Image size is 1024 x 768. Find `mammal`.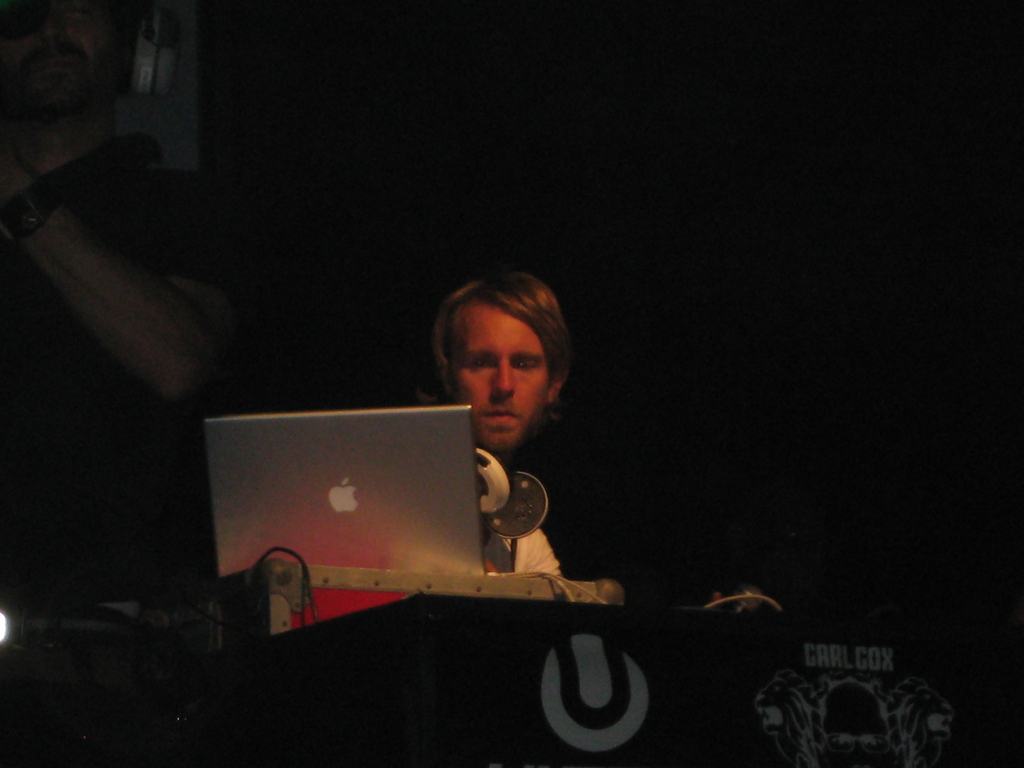
bbox=[401, 265, 726, 620].
